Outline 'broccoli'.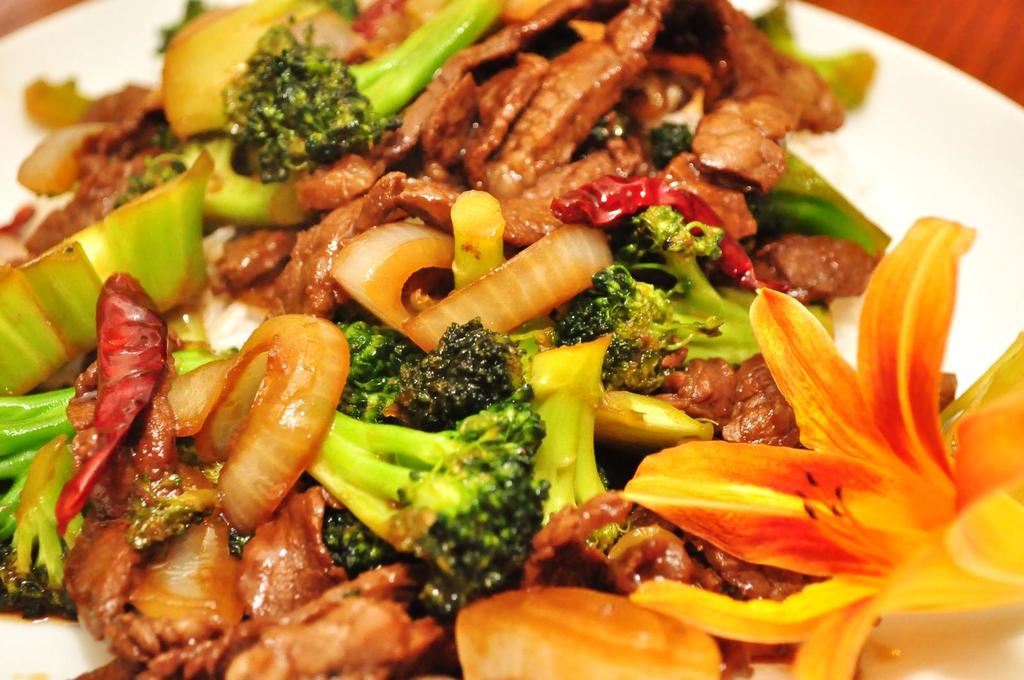
Outline: x1=300, y1=310, x2=550, y2=630.
